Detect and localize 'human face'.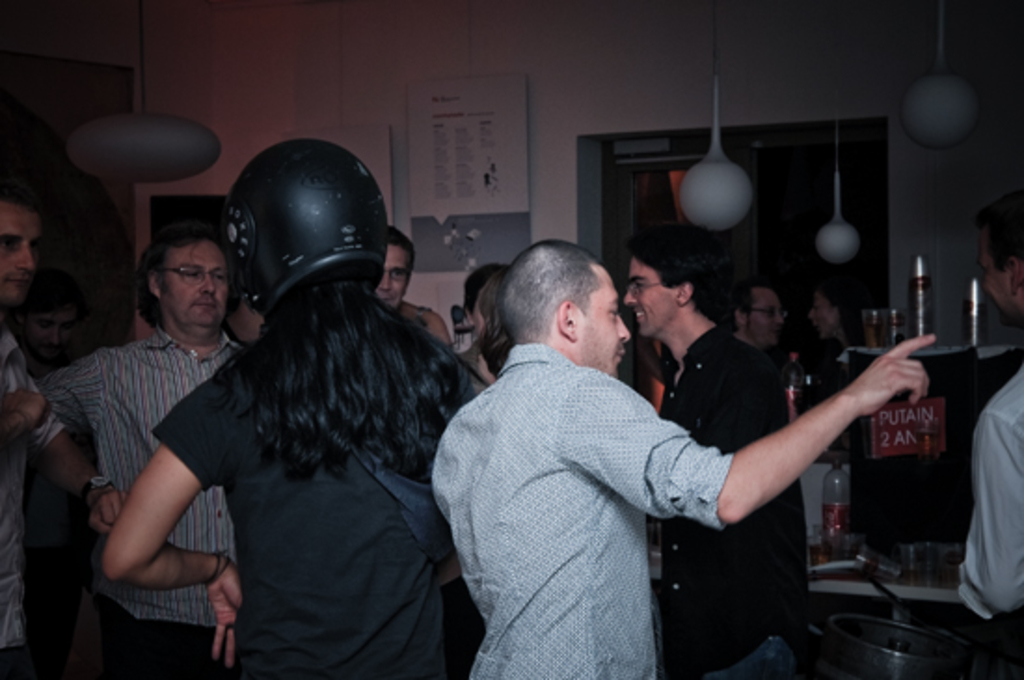
Localized at x1=622, y1=257, x2=674, y2=335.
